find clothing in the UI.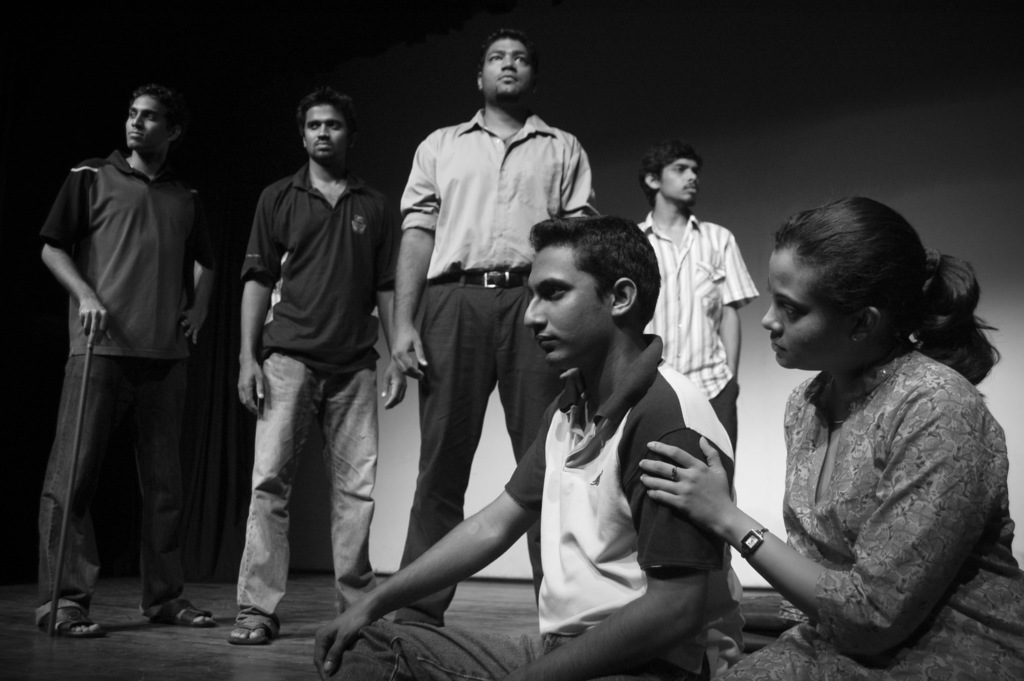
UI element at detection(236, 162, 401, 623).
